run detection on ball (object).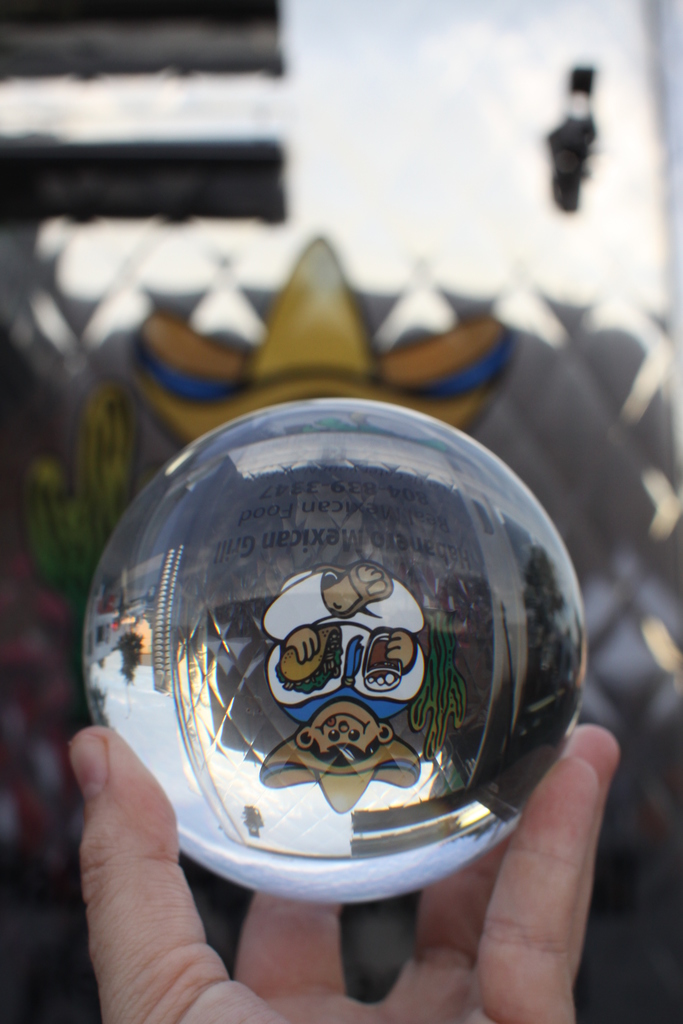
Result: Rect(88, 402, 588, 902).
